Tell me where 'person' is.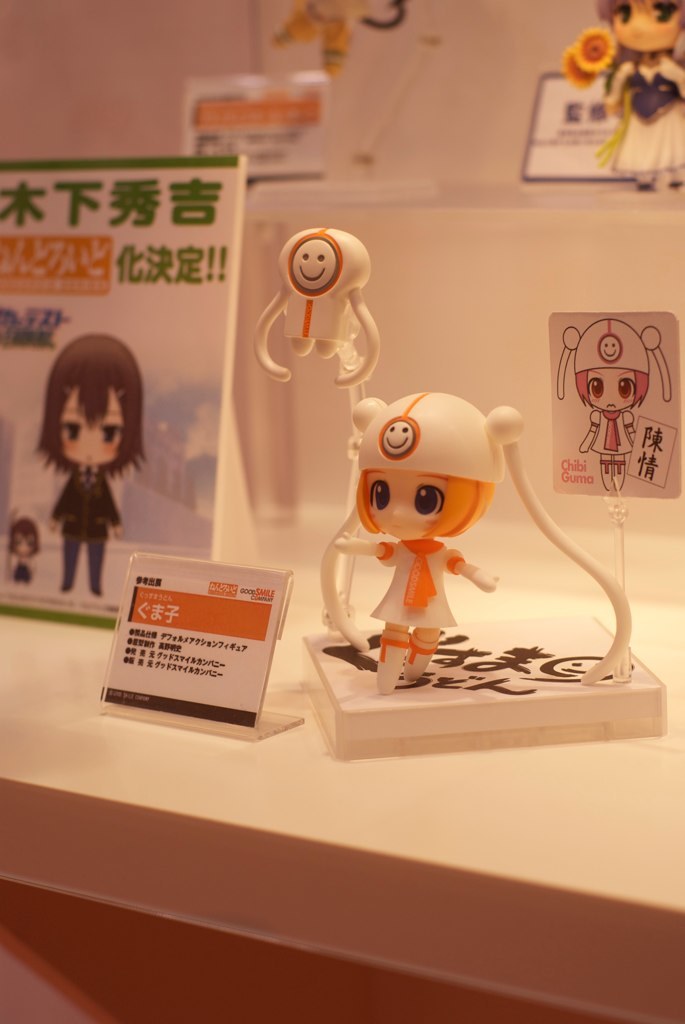
'person' is at {"left": 38, "top": 314, "right": 157, "bottom": 608}.
